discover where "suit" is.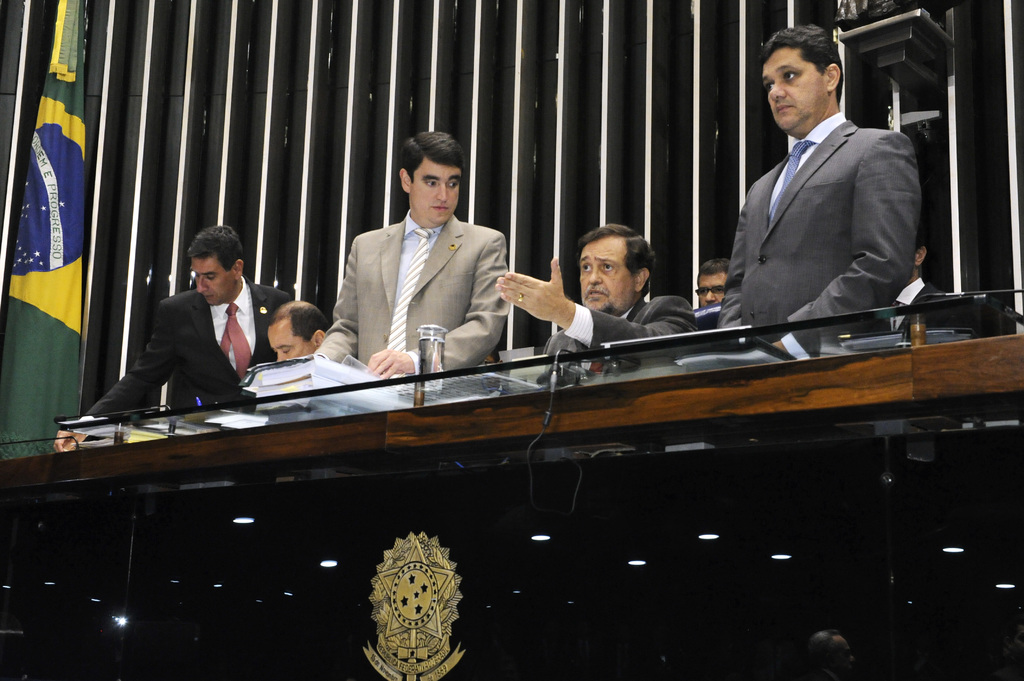
Discovered at [540,291,700,382].
